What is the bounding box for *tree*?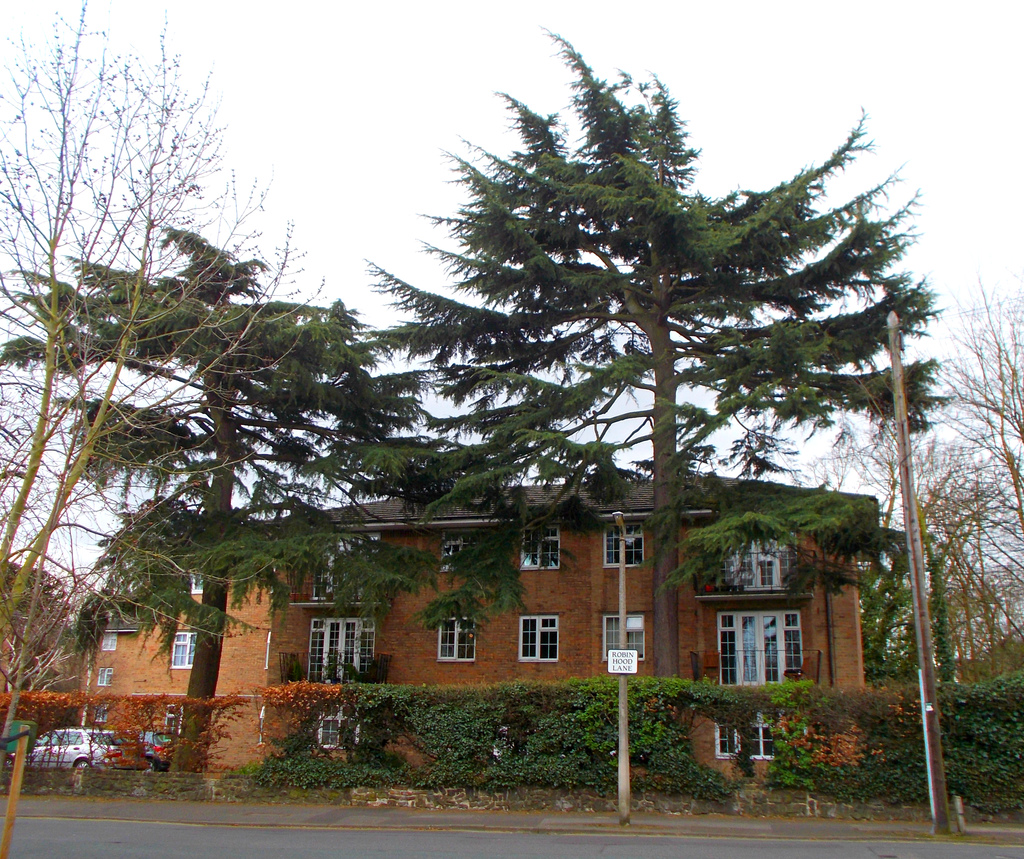
detection(0, 220, 464, 778).
